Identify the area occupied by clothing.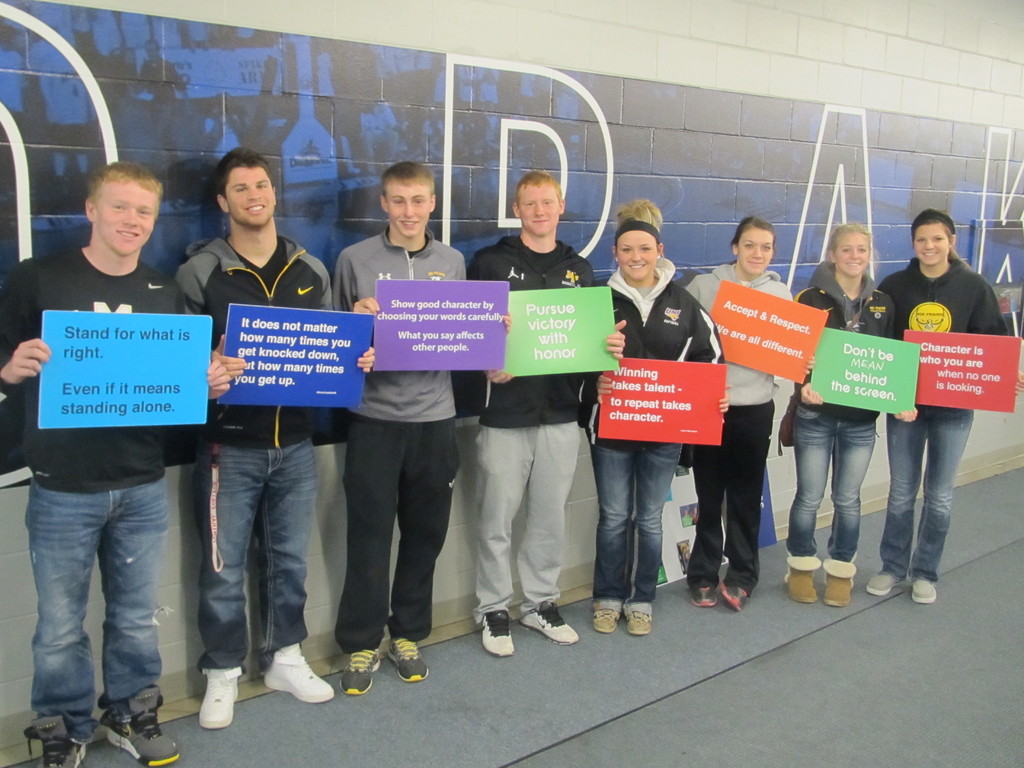
Area: left=890, top=253, right=1006, bottom=595.
